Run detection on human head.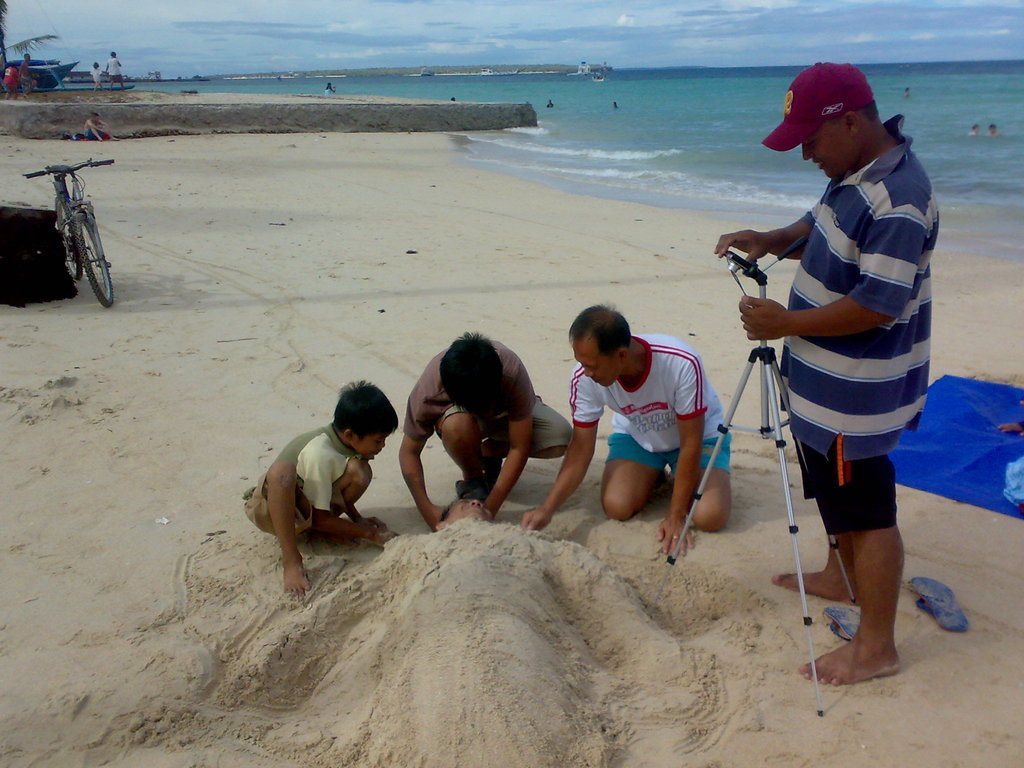
Result: crop(567, 300, 636, 390).
